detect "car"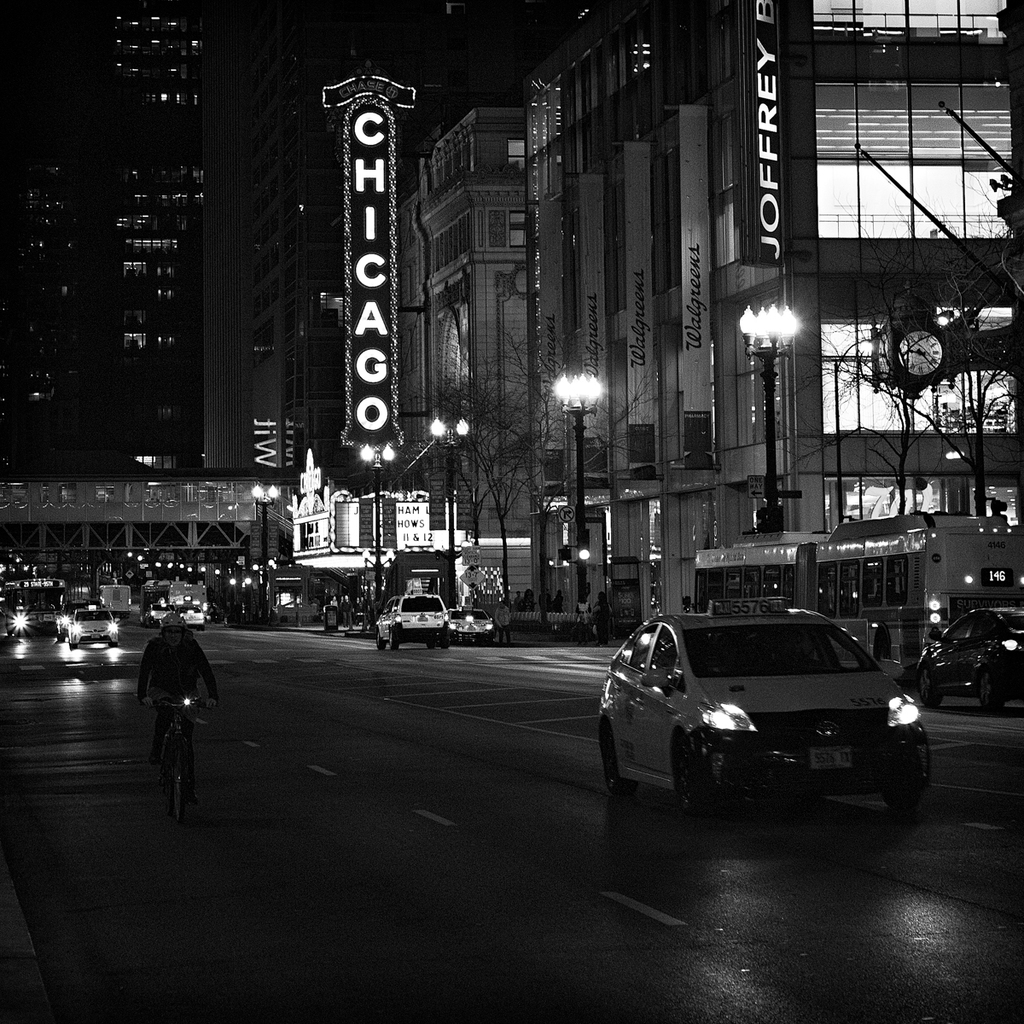
crop(63, 603, 119, 647)
